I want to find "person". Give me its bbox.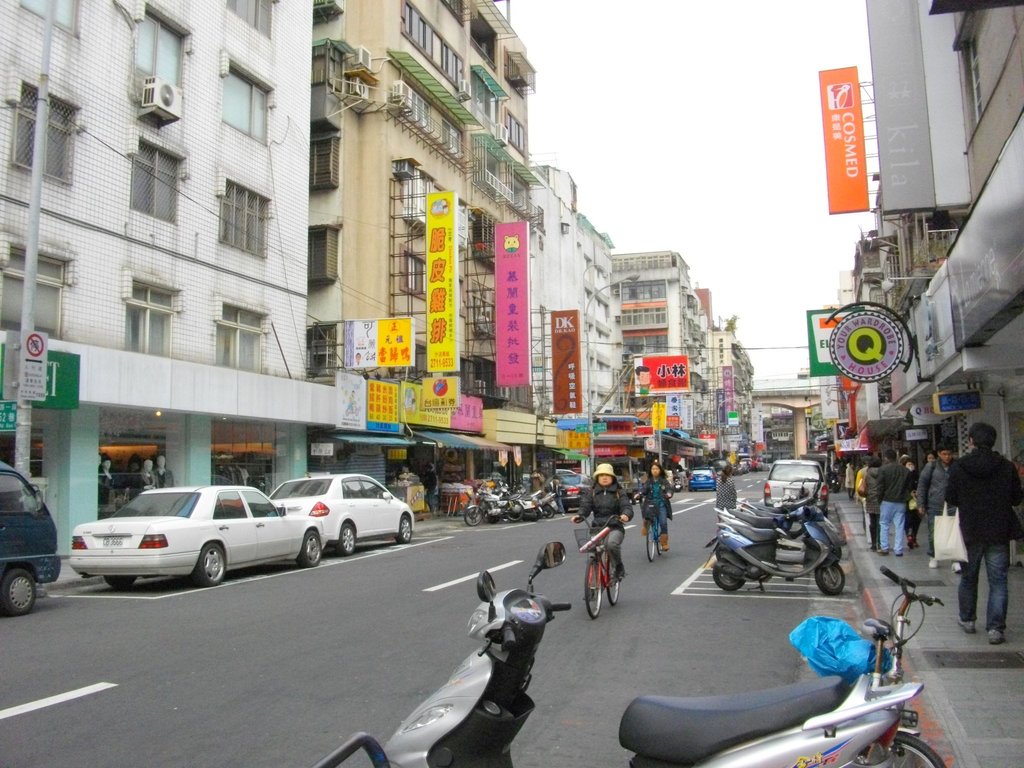
<region>531, 466, 545, 492</region>.
